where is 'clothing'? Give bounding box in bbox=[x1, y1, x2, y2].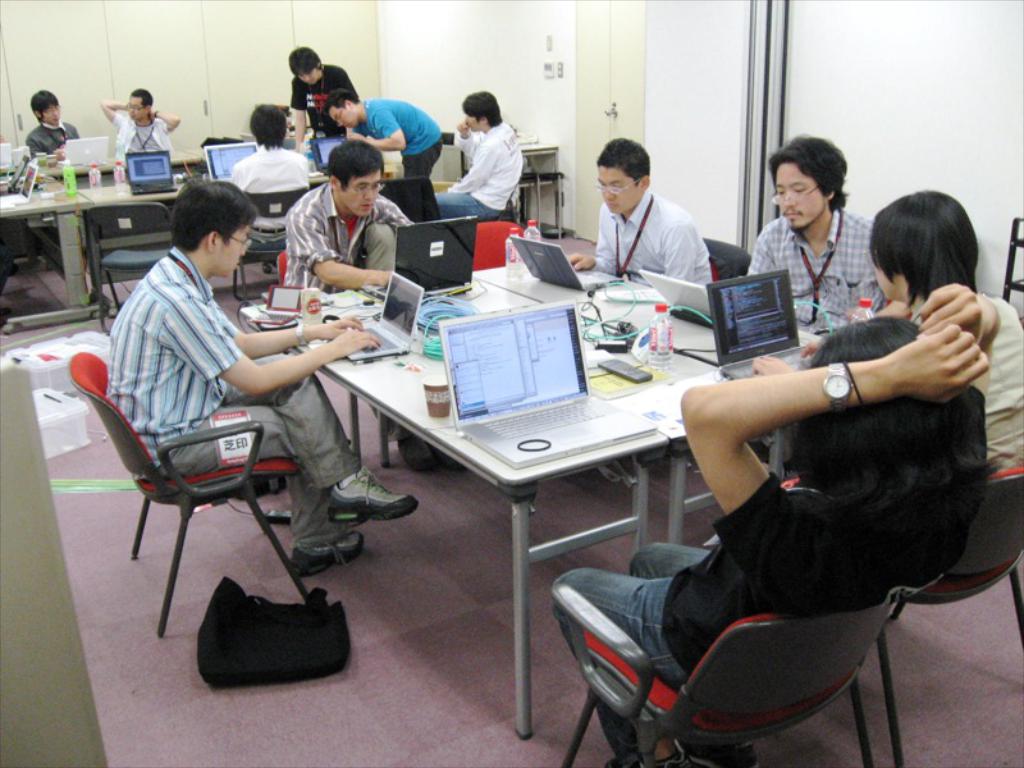
bbox=[987, 300, 1023, 472].
